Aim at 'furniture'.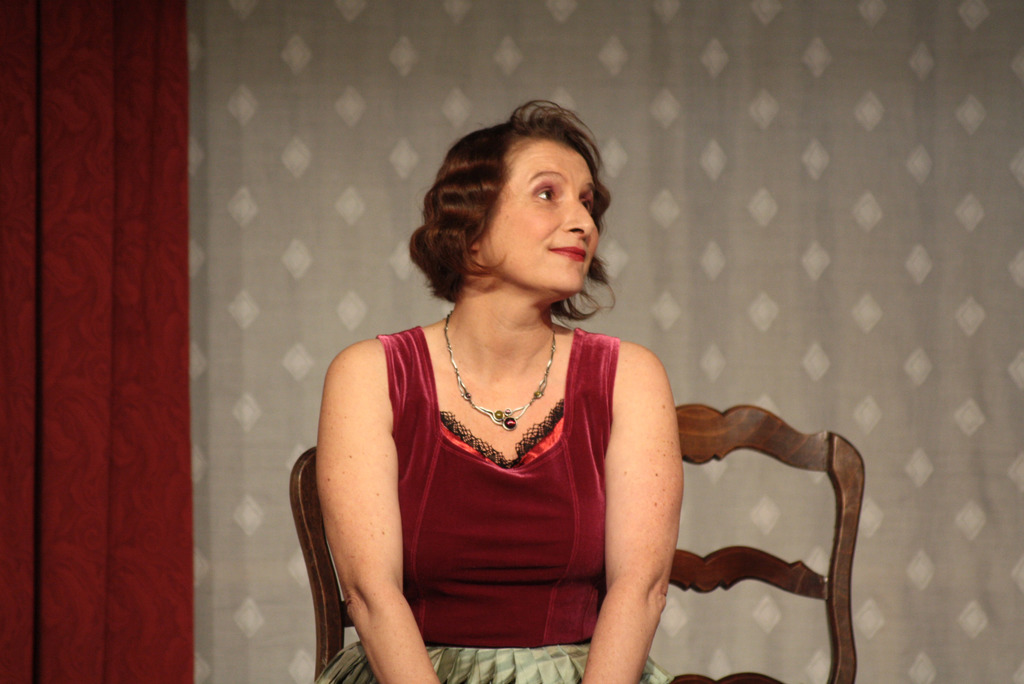
Aimed at <bbox>285, 405, 865, 683</bbox>.
